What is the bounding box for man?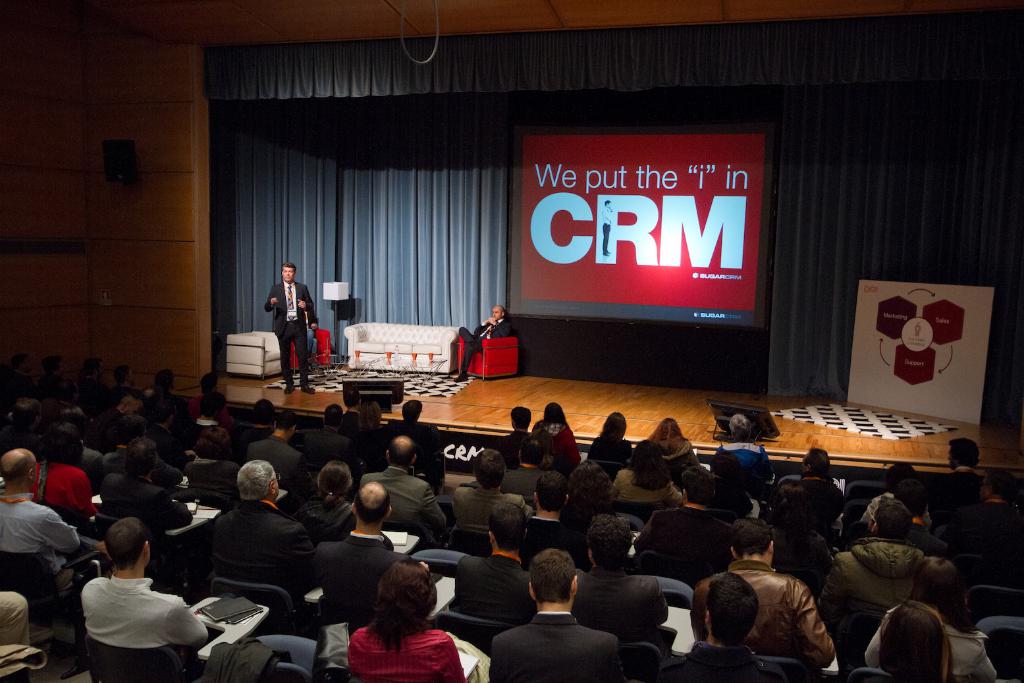
box(940, 437, 986, 493).
